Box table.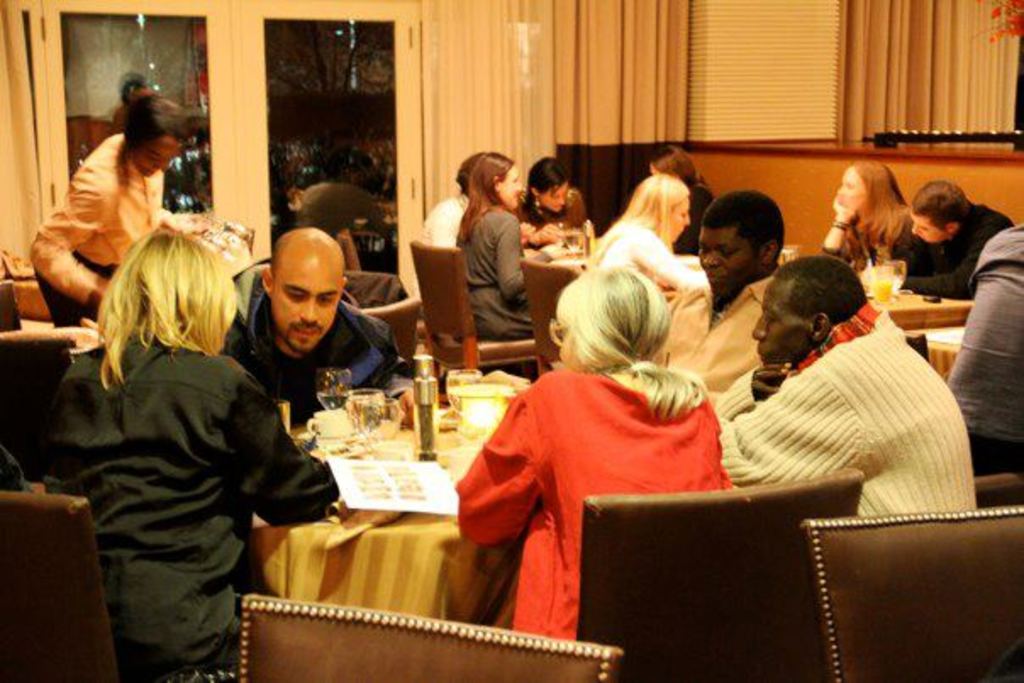
x1=865 y1=269 x2=970 y2=327.
